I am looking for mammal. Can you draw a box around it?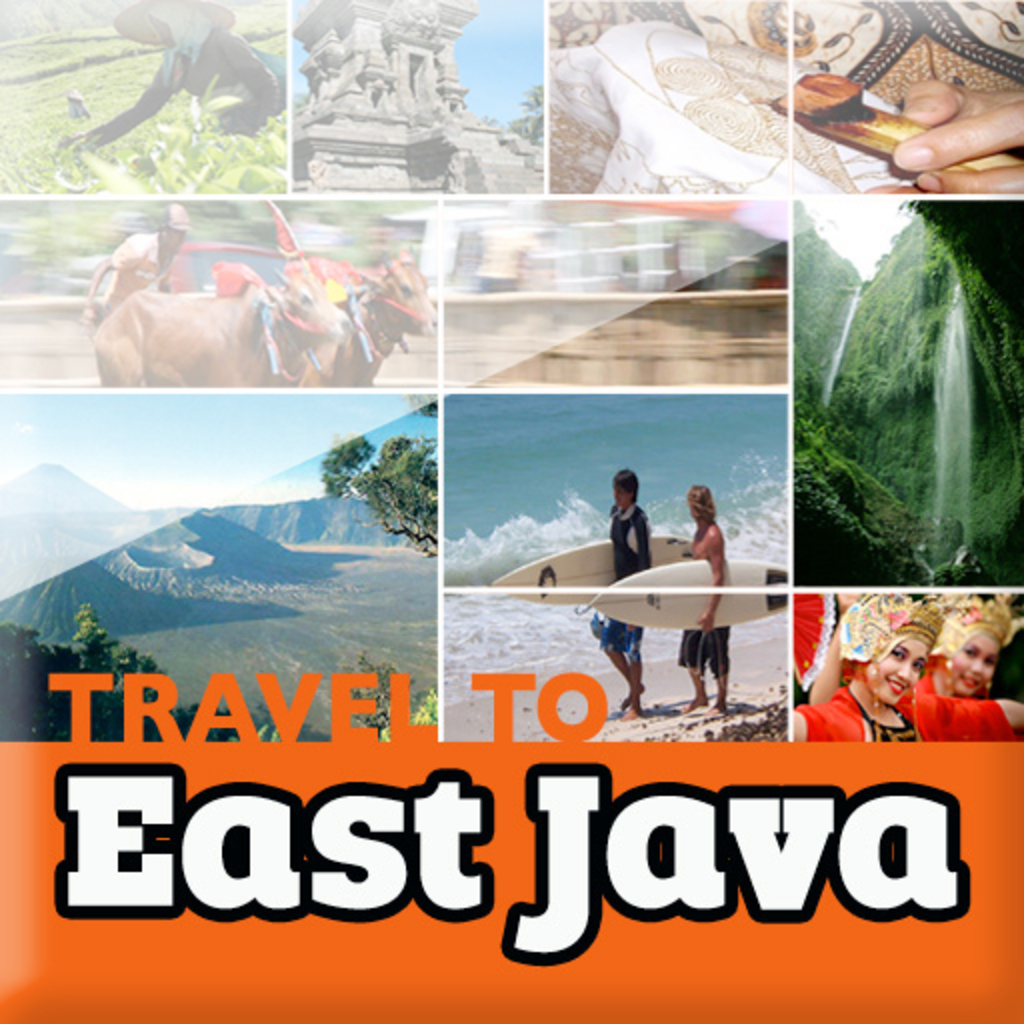
Sure, the bounding box is (left=792, top=590, right=1022, bottom=746).
